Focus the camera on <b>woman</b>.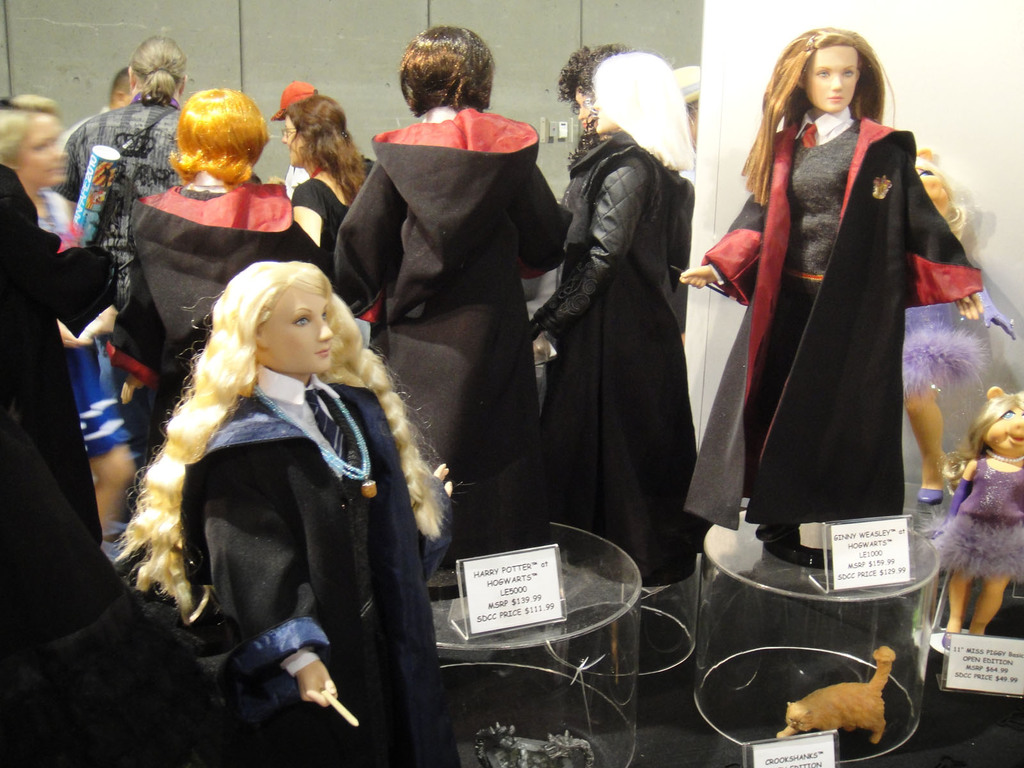
Focus region: bbox=(684, 26, 986, 564).
